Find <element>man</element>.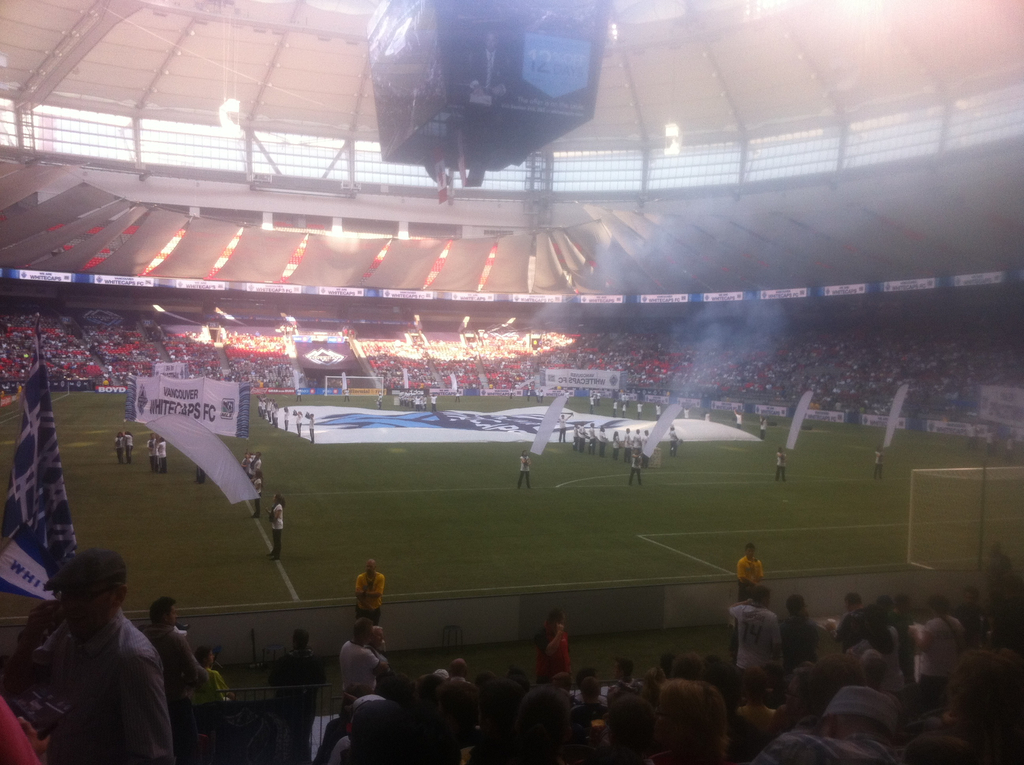
(left=366, top=620, right=388, bottom=674).
